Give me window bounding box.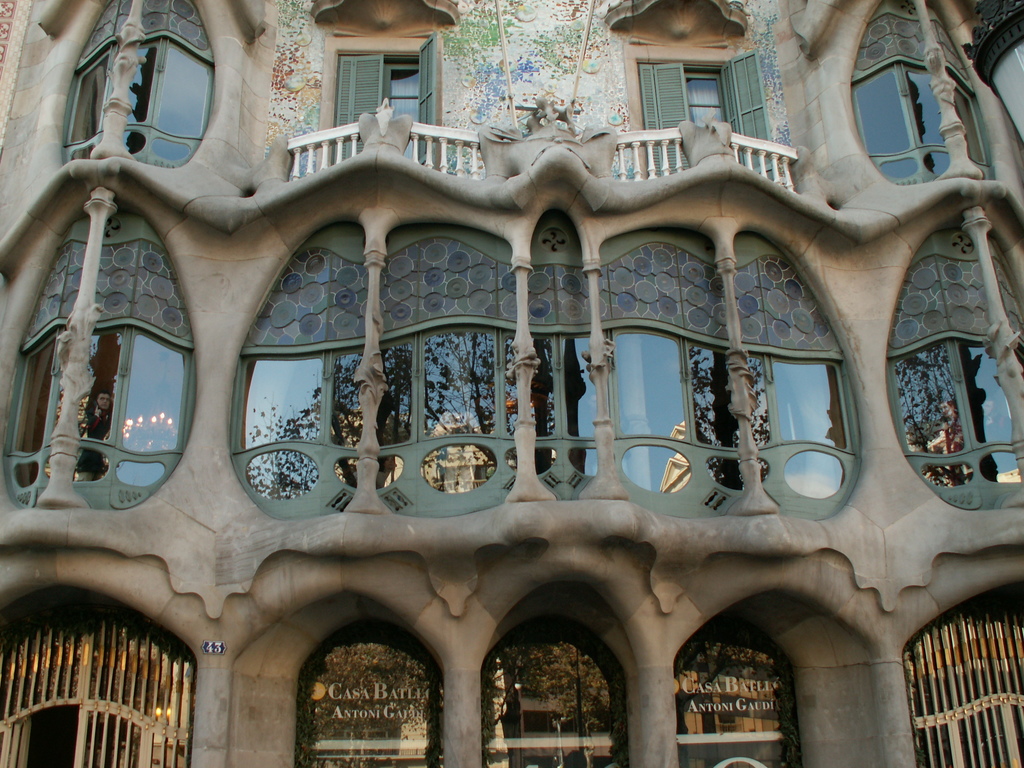
604/228/853/522.
